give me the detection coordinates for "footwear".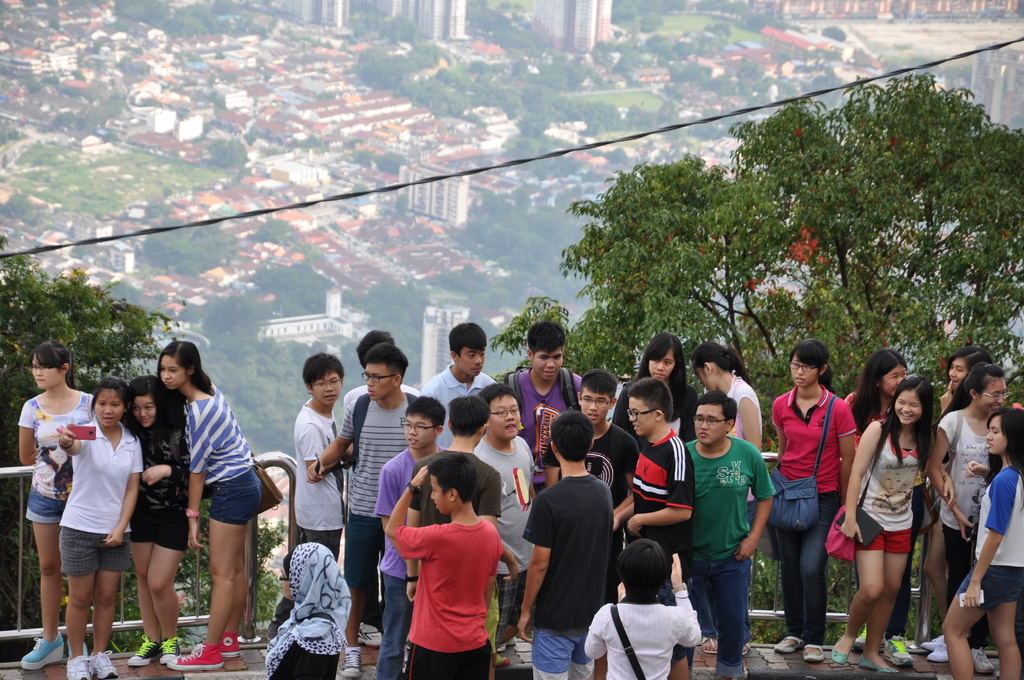
BBox(170, 637, 224, 671).
